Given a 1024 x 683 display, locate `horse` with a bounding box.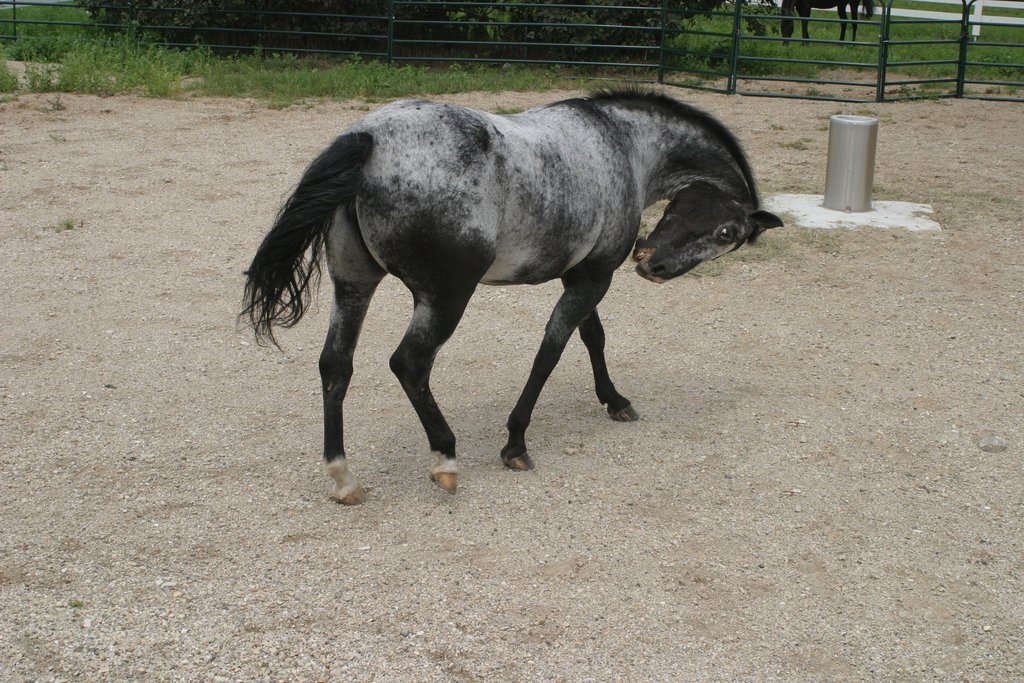
Located: pyautogui.locateOnScreen(241, 83, 786, 507).
